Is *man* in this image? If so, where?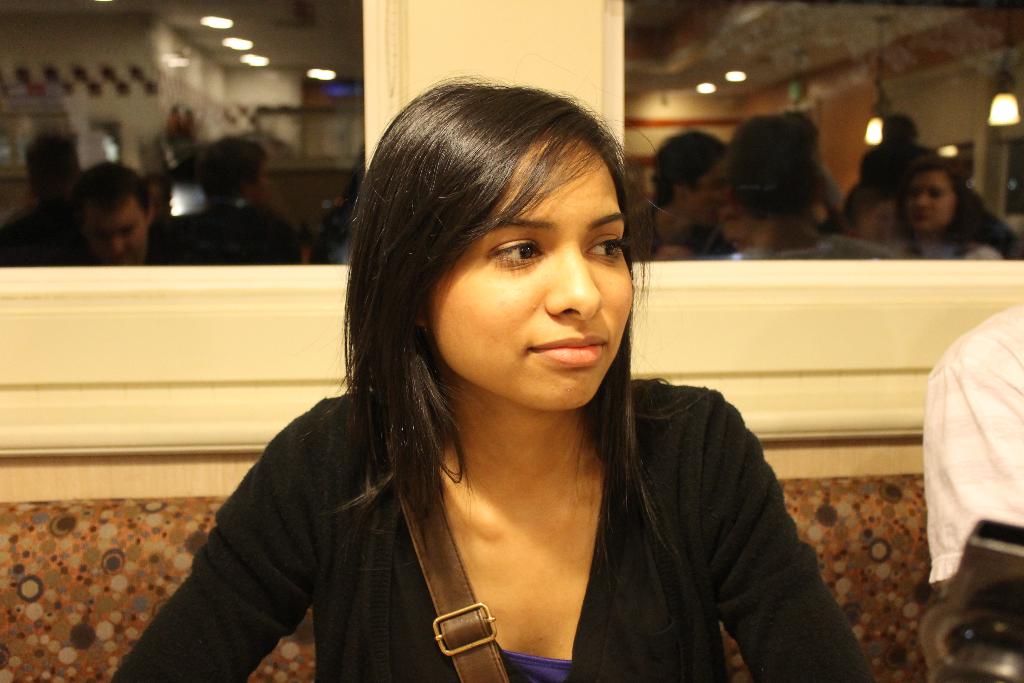
Yes, at detection(0, 131, 88, 267).
